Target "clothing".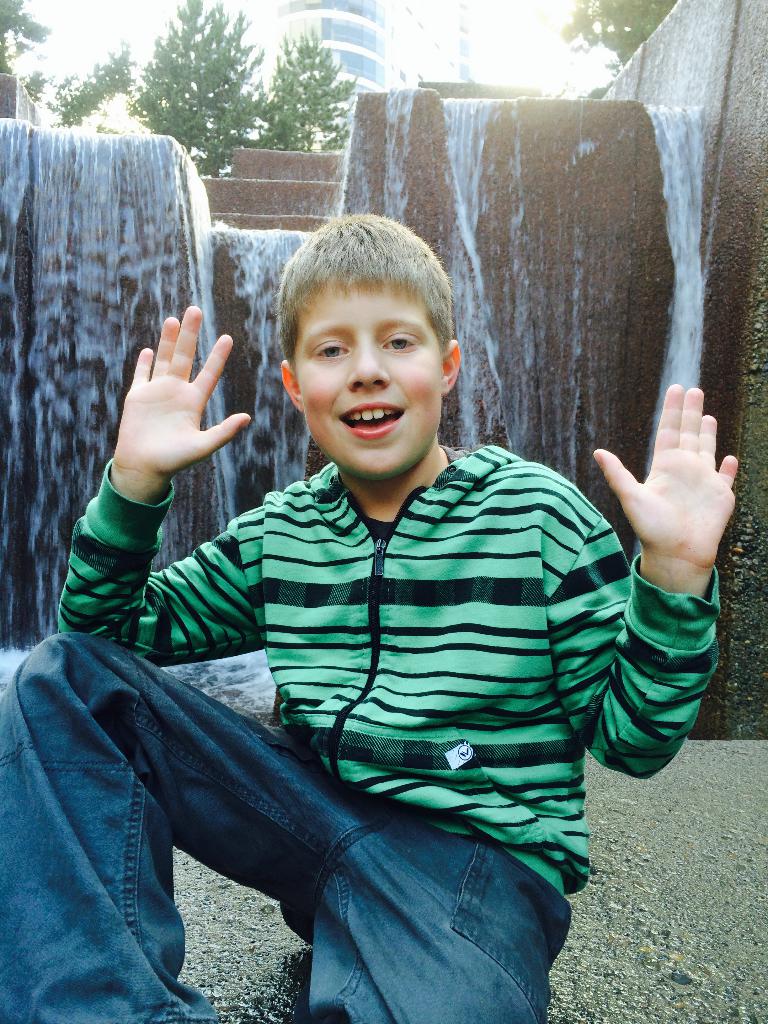
Target region: bbox=[0, 497, 621, 985].
